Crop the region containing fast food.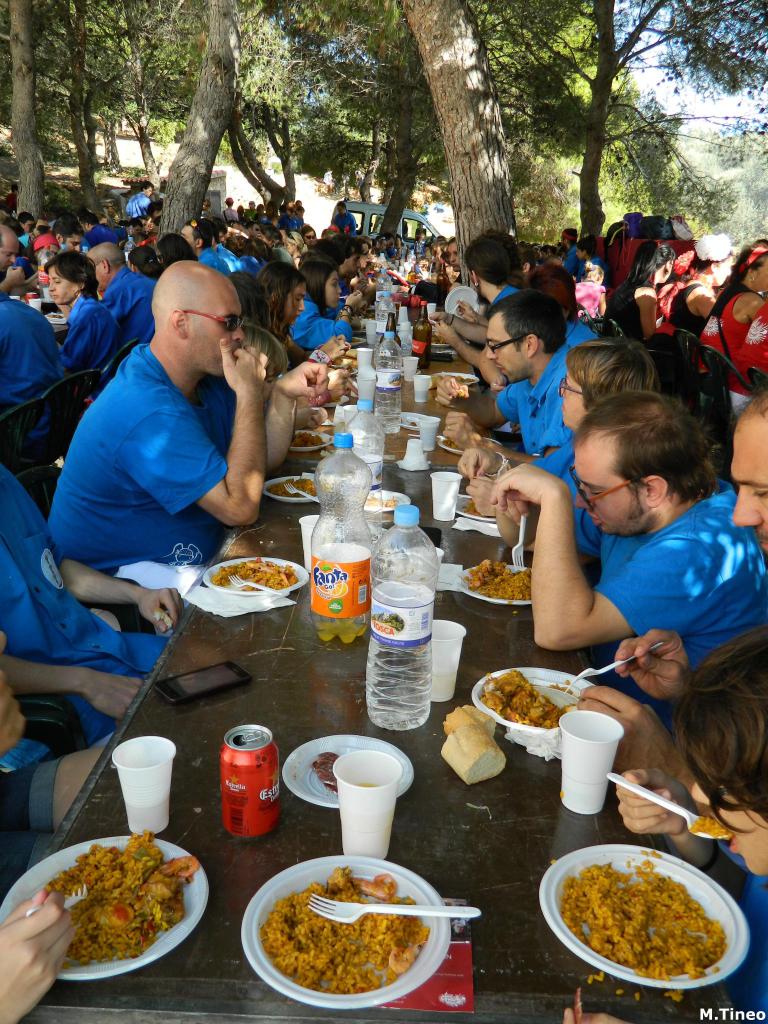
Crop region: left=440, top=442, right=463, bottom=454.
